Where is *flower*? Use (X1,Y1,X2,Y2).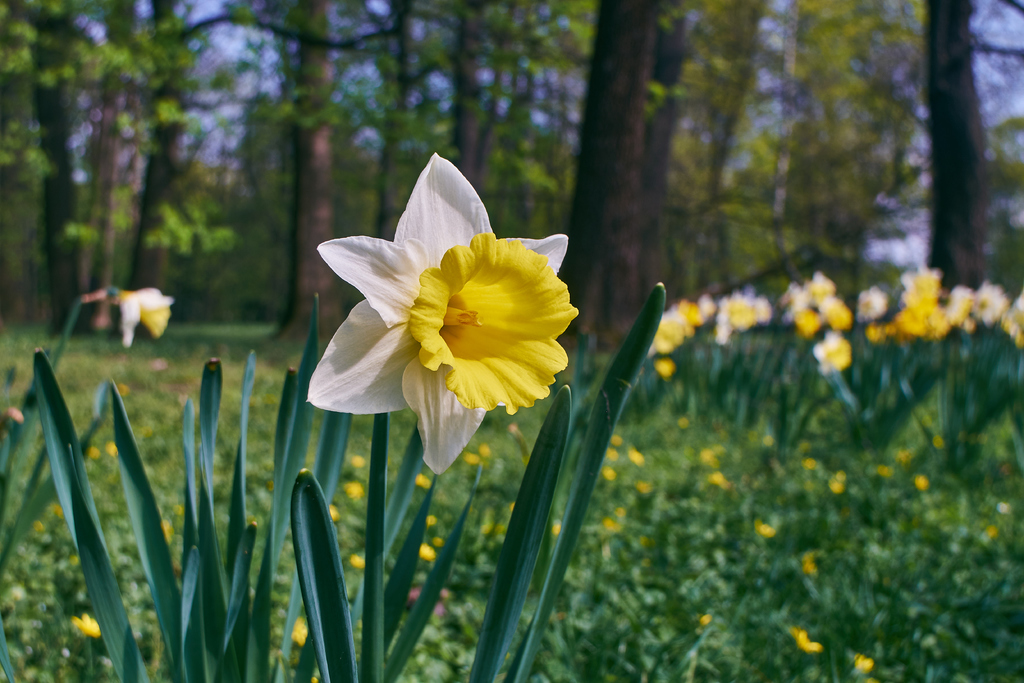
(110,284,173,352).
